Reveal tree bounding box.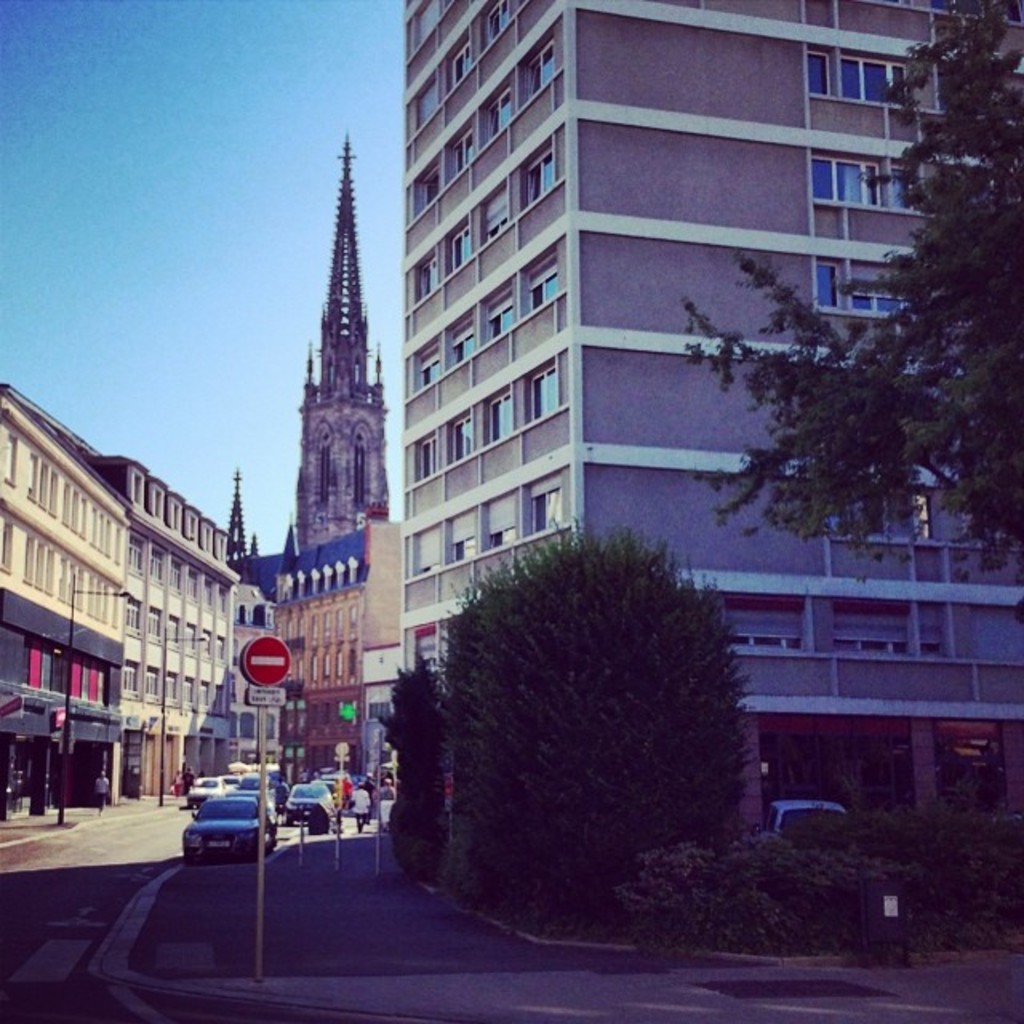
Revealed: (680, 0, 1022, 632).
